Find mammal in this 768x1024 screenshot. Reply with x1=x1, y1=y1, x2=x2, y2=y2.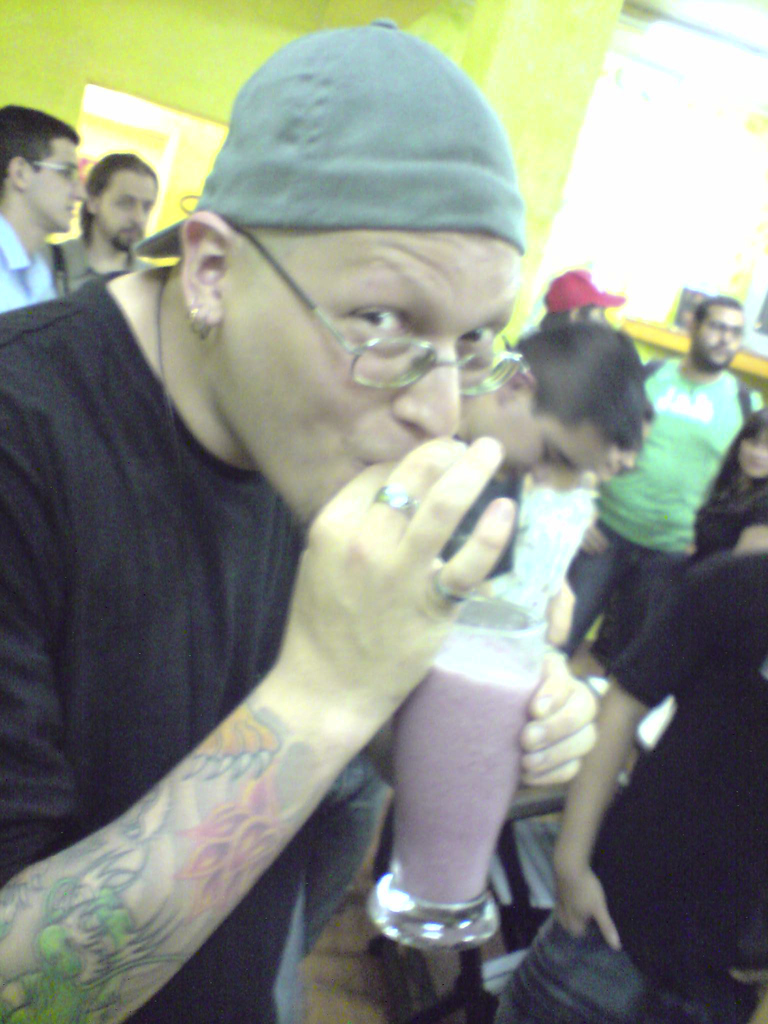
x1=538, y1=266, x2=622, y2=328.
